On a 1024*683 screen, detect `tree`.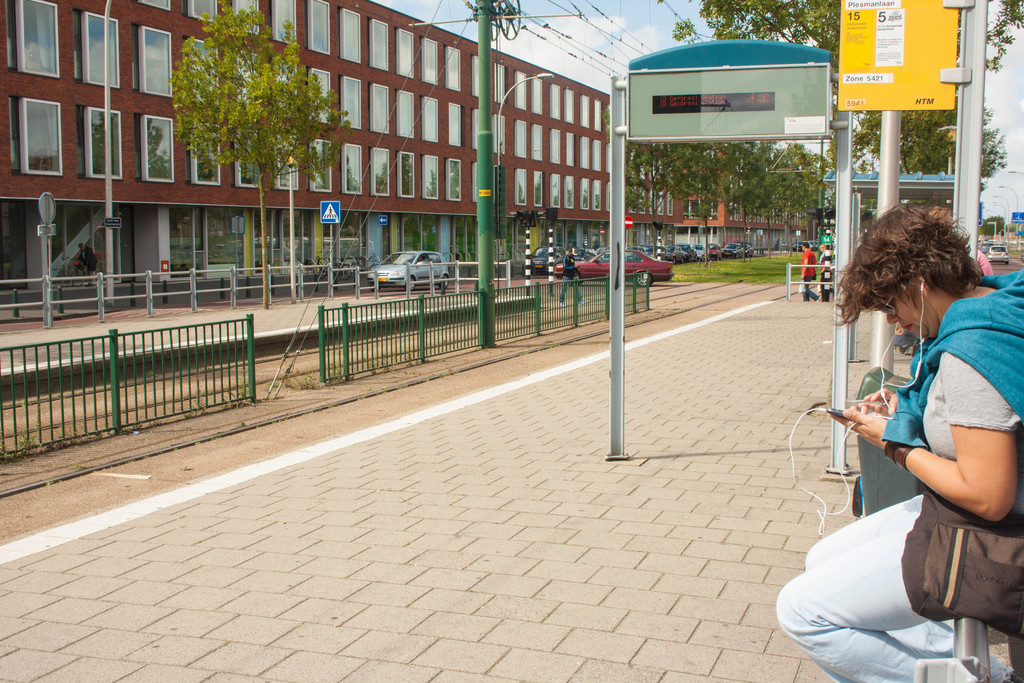
<bbox>780, 146, 830, 256</bbox>.
